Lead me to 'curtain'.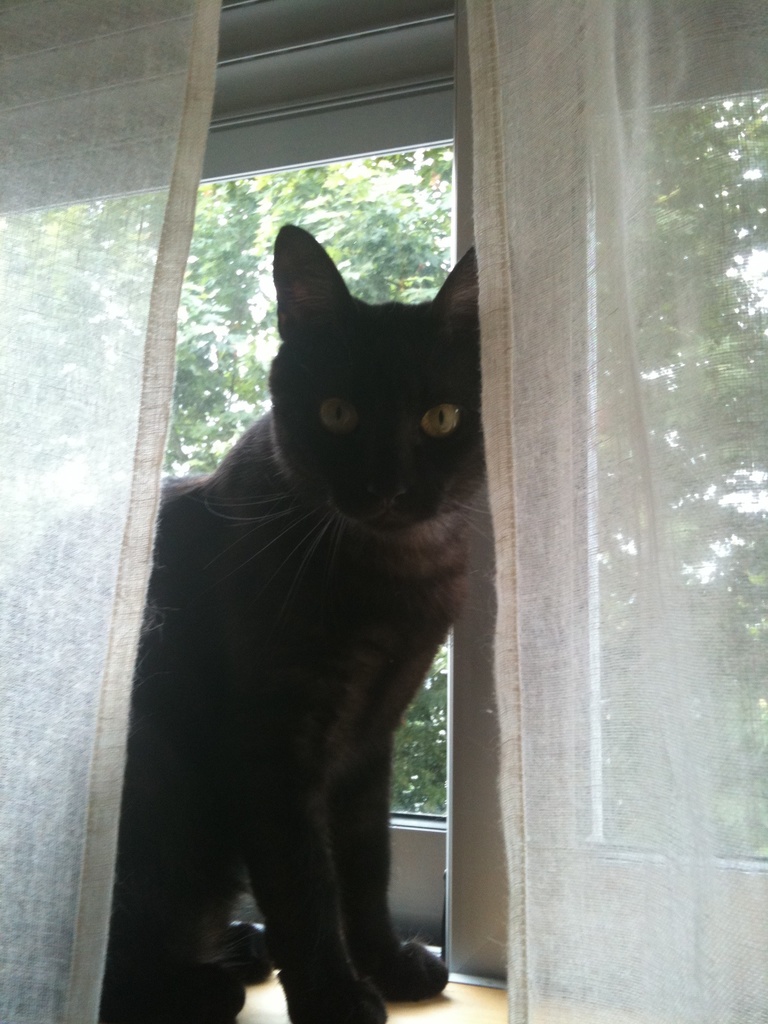
Lead to bbox=(455, 0, 767, 1023).
